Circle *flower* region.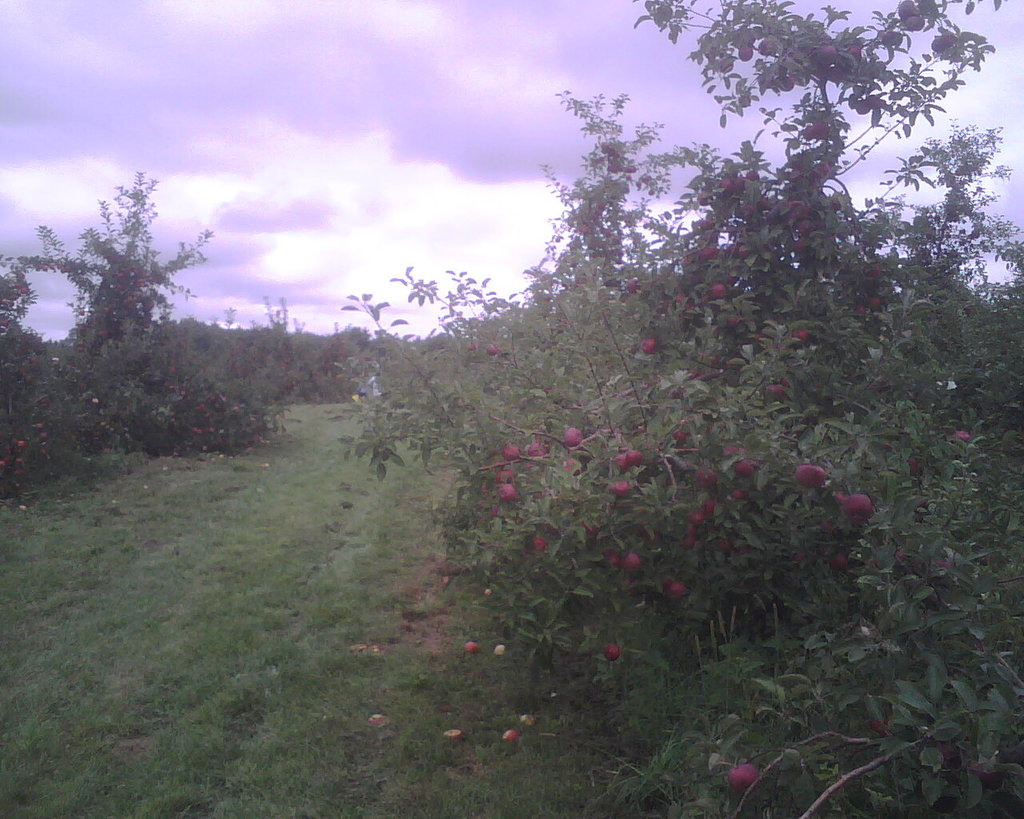
Region: bbox=[610, 474, 638, 500].
